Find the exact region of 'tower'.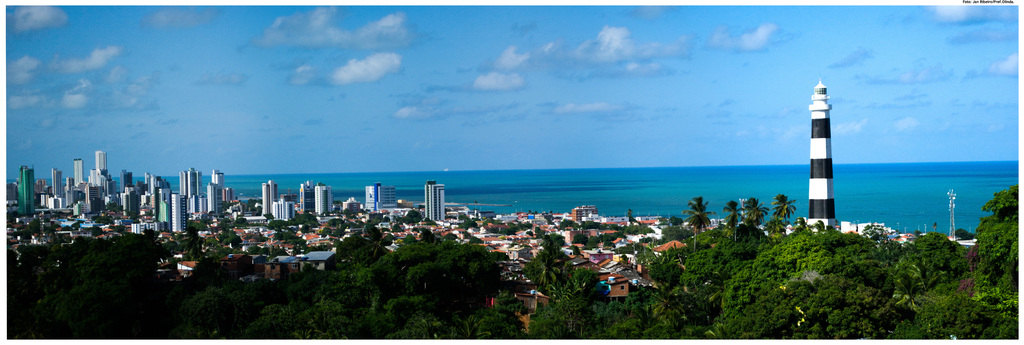
Exact region: 49:163:65:193.
